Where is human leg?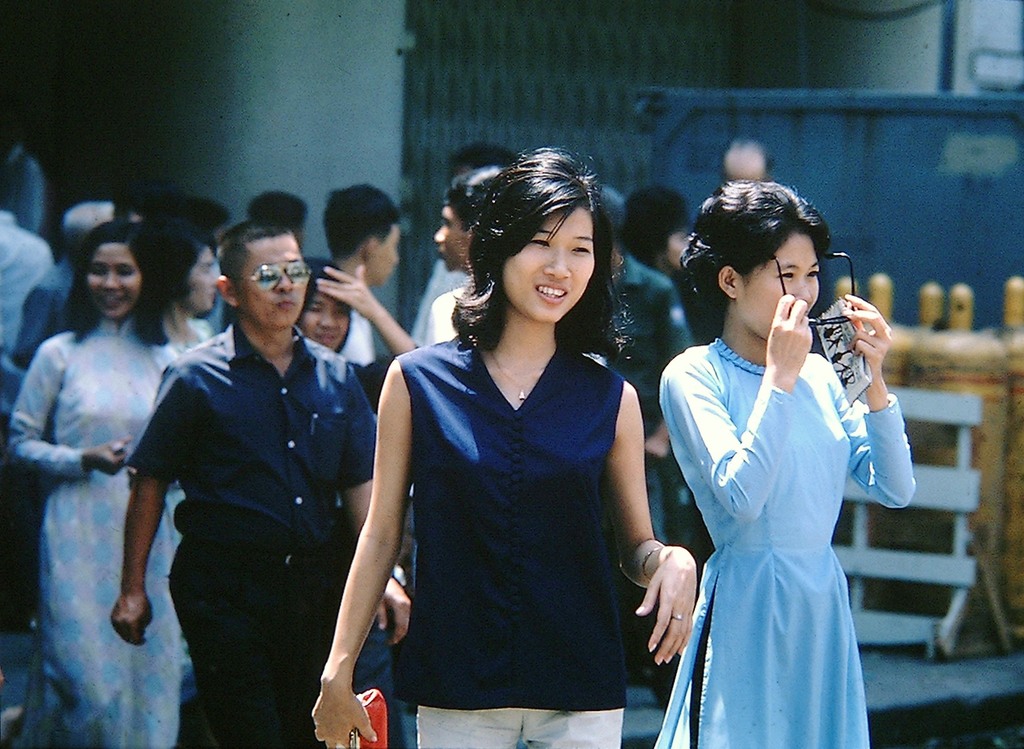
{"x1": 130, "y1": 493, "x2": 182, "y2": 748}.
